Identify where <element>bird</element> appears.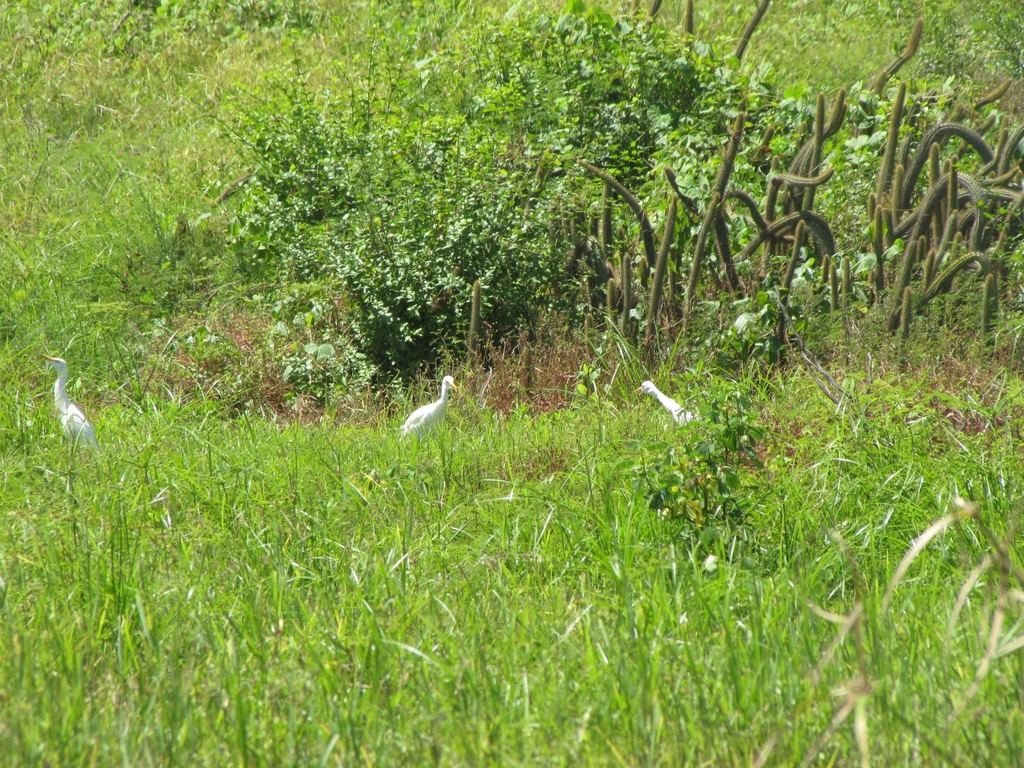
Appears at select_region(40, 349, 110, 460).
